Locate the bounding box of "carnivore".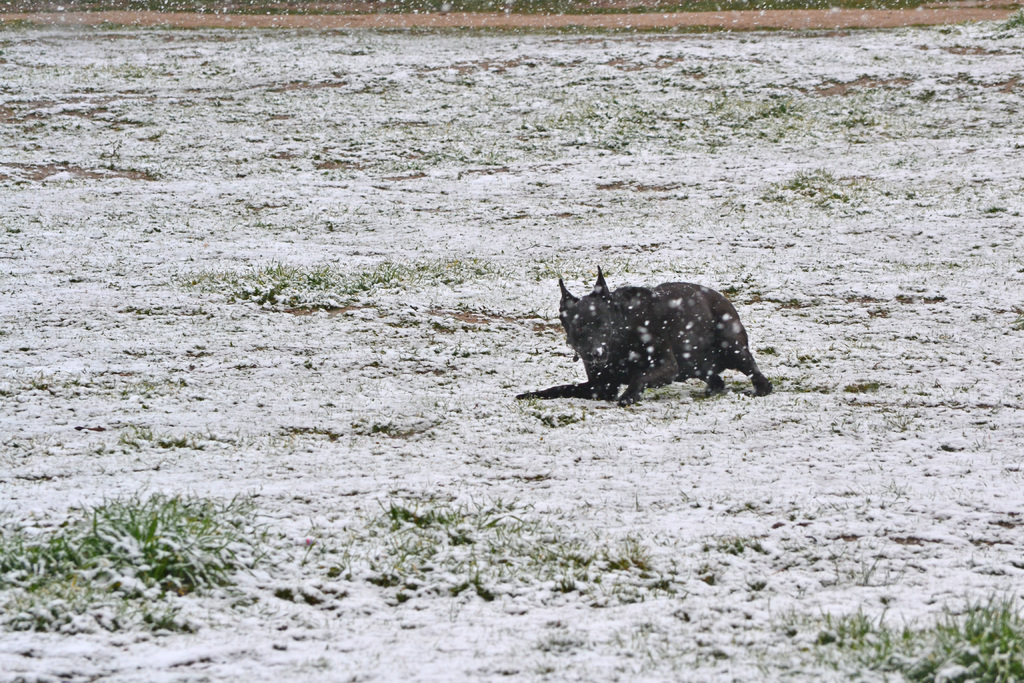
Bounding box: 510/262/779/415.
